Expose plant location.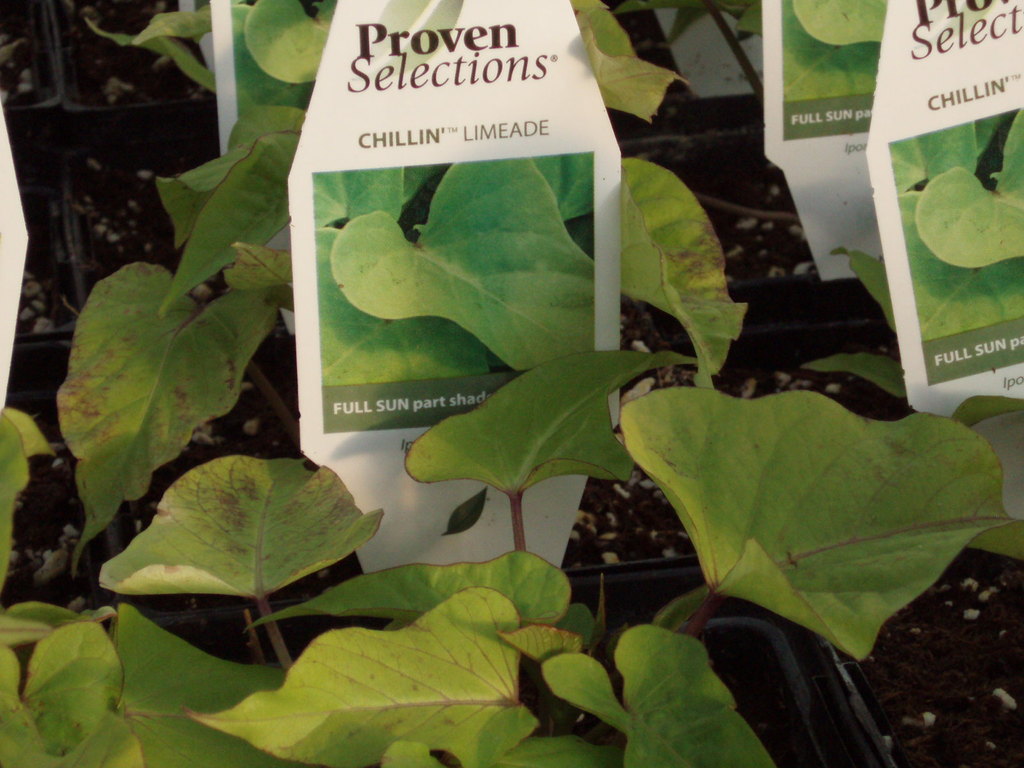
Exposed at region(889, 110, 1023, 385).
